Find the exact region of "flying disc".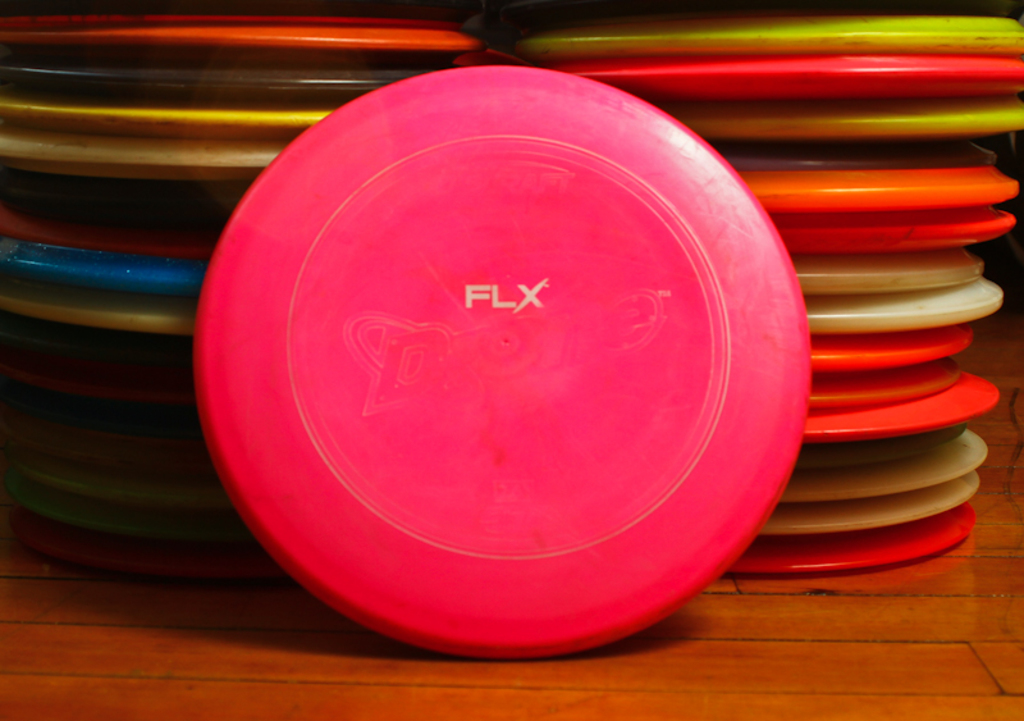
Exact region: <region>191, 64, 812, 662</region>.
